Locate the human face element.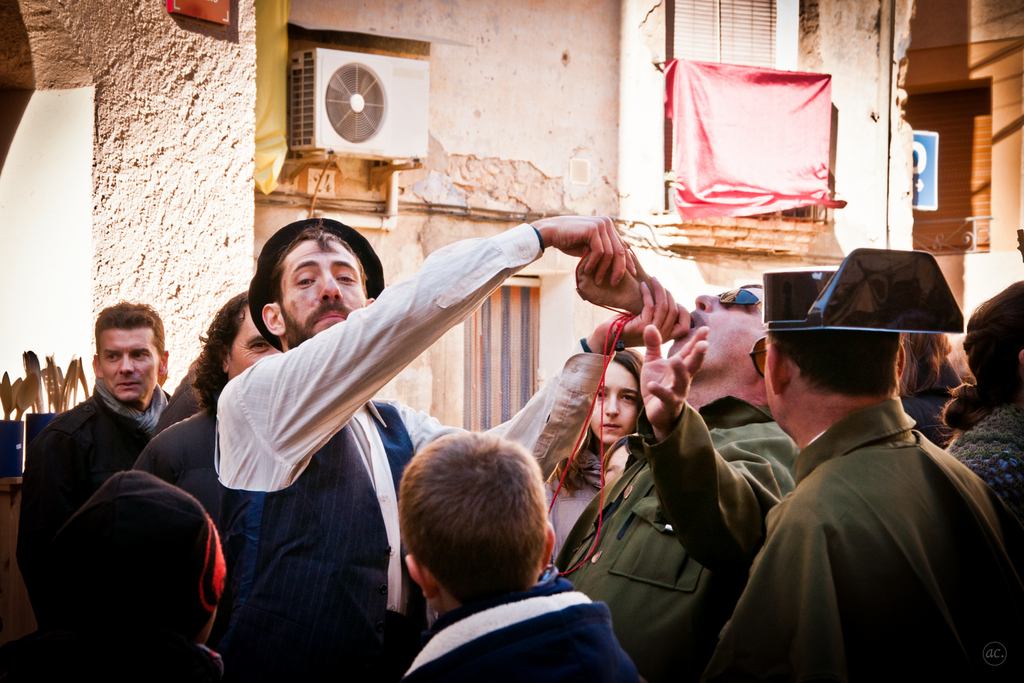
Element bbox: 231, 312, 285, 371.
